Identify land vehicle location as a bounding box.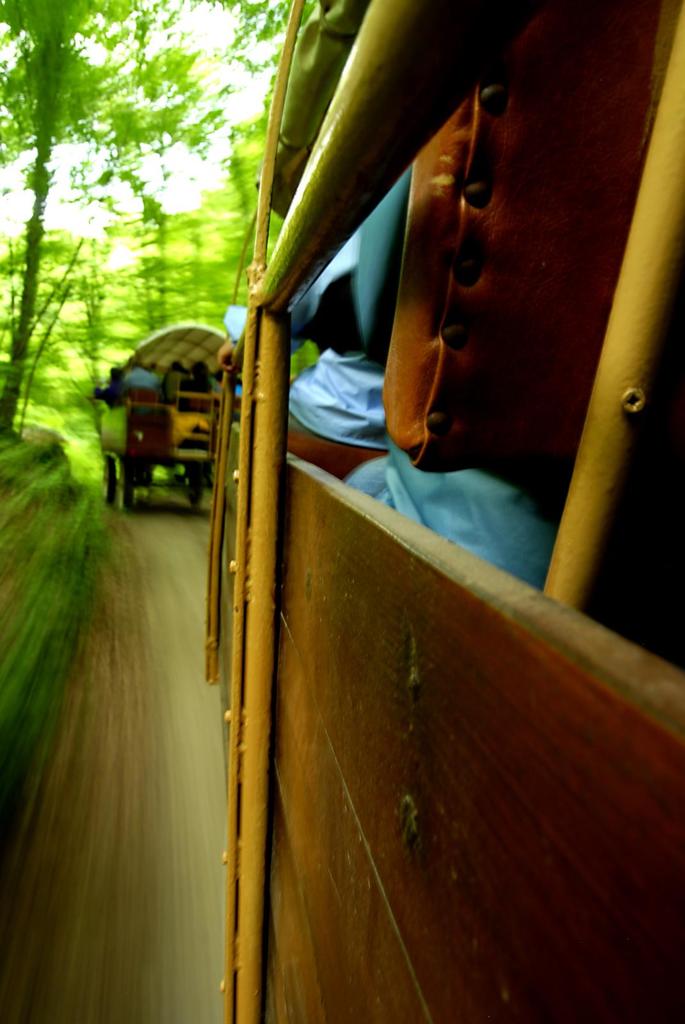
BBox(205, 0, 684, 1022).
